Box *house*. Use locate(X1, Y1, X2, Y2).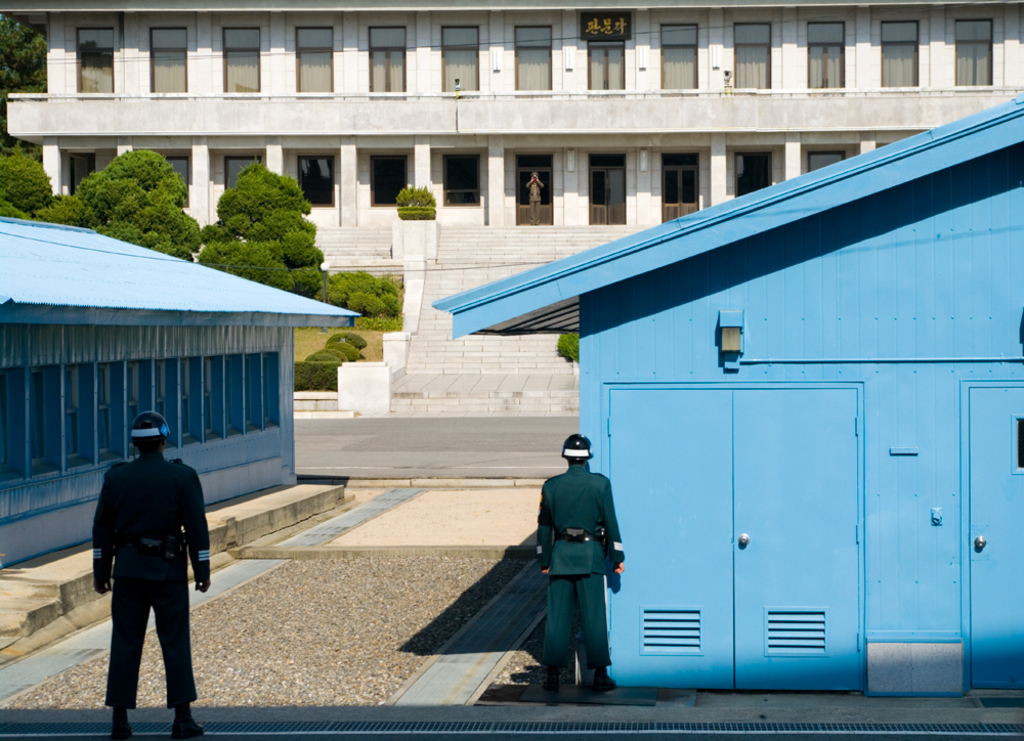
locate(11, 0, 1023, 402).
